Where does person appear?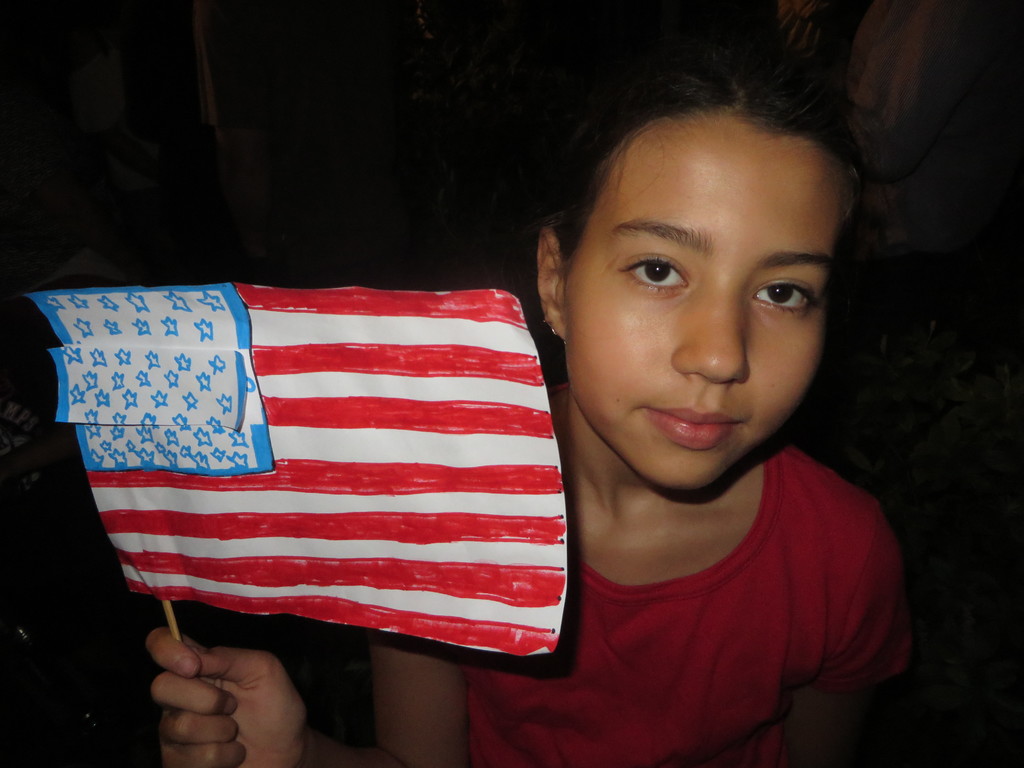
Appears at locate(145, 58, 916, 766).
